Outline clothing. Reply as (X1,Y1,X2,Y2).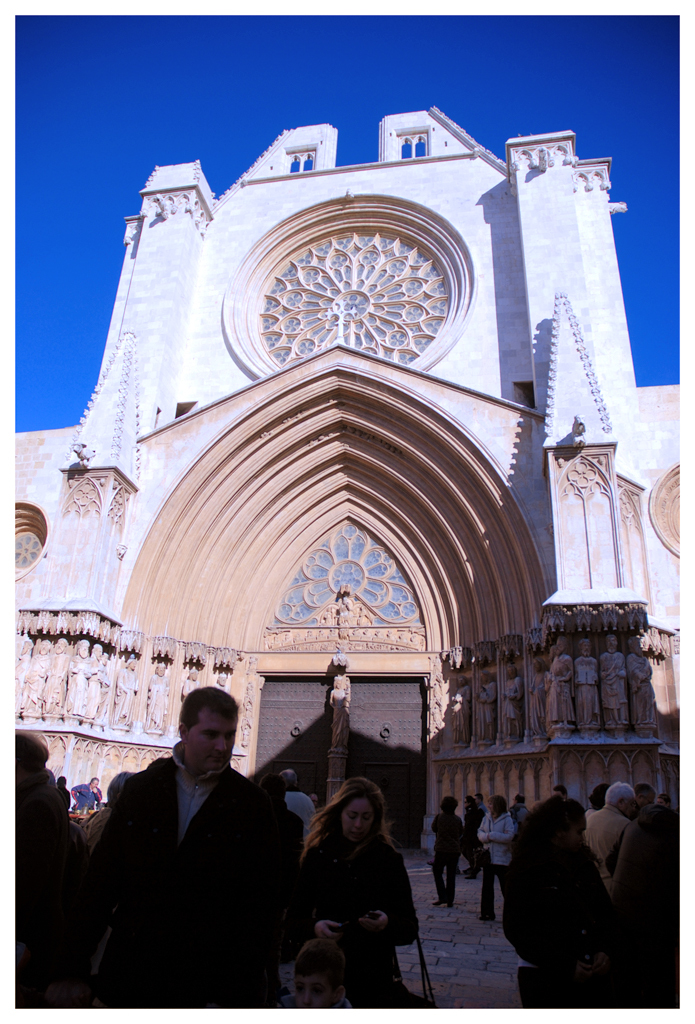
(292,822,414,1014).
